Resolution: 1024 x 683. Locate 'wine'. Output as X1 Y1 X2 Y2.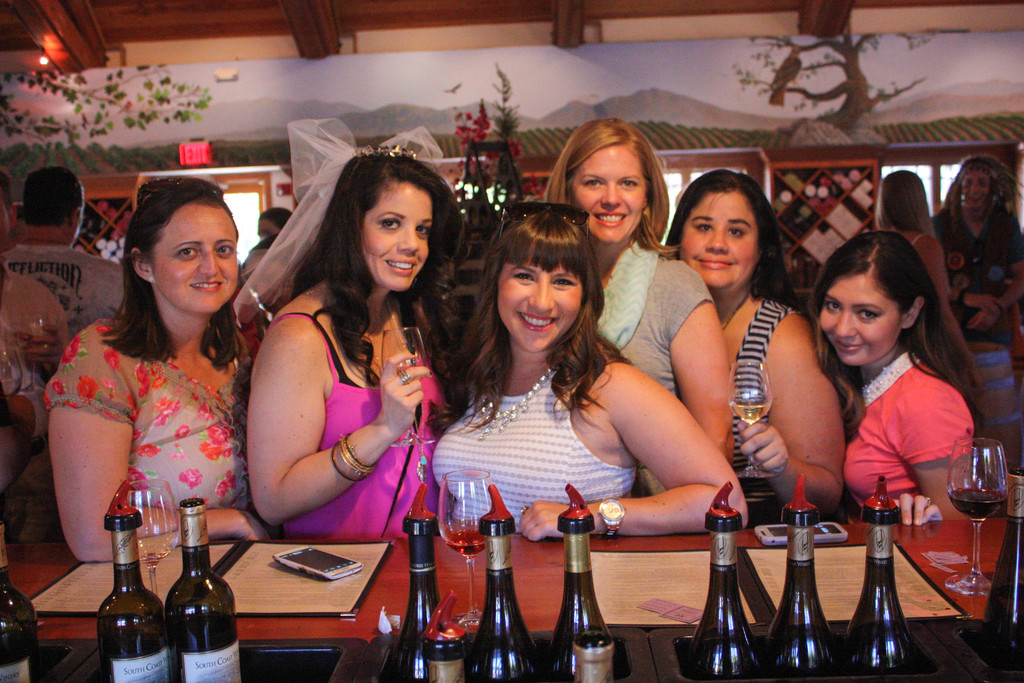
545 477 616 682.
